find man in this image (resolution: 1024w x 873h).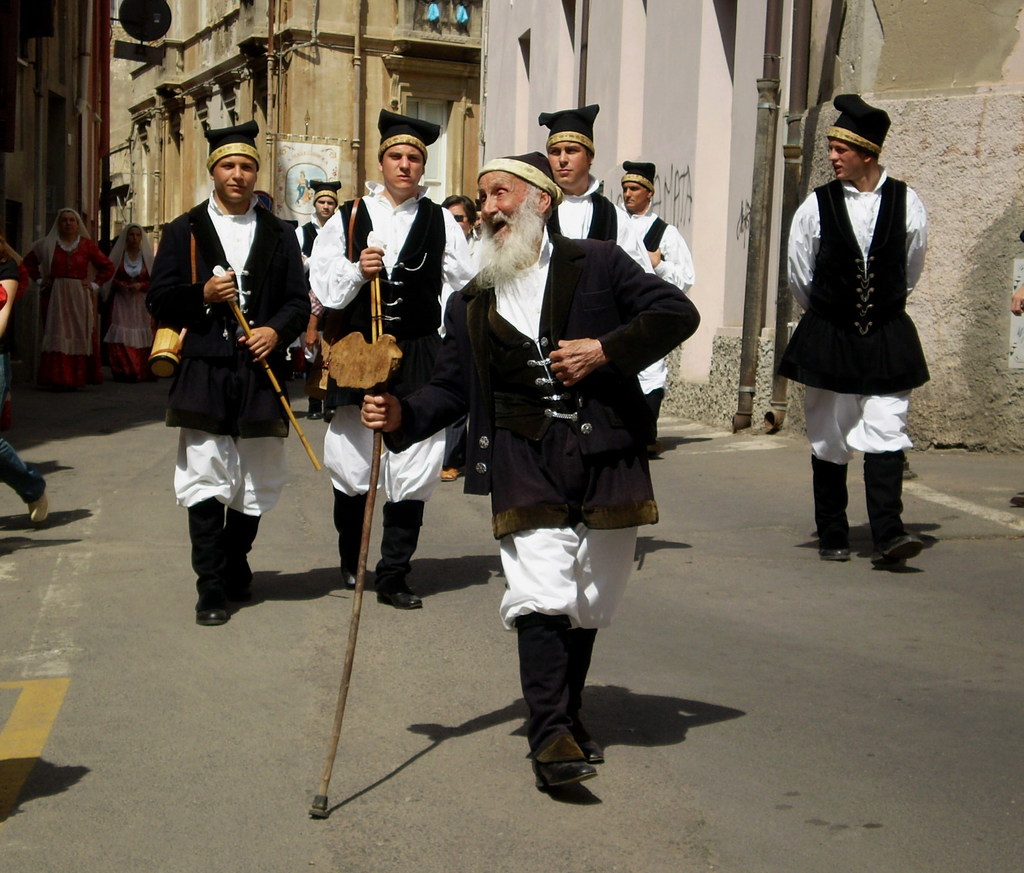
<region>143, 120, 314, 623</region>.
